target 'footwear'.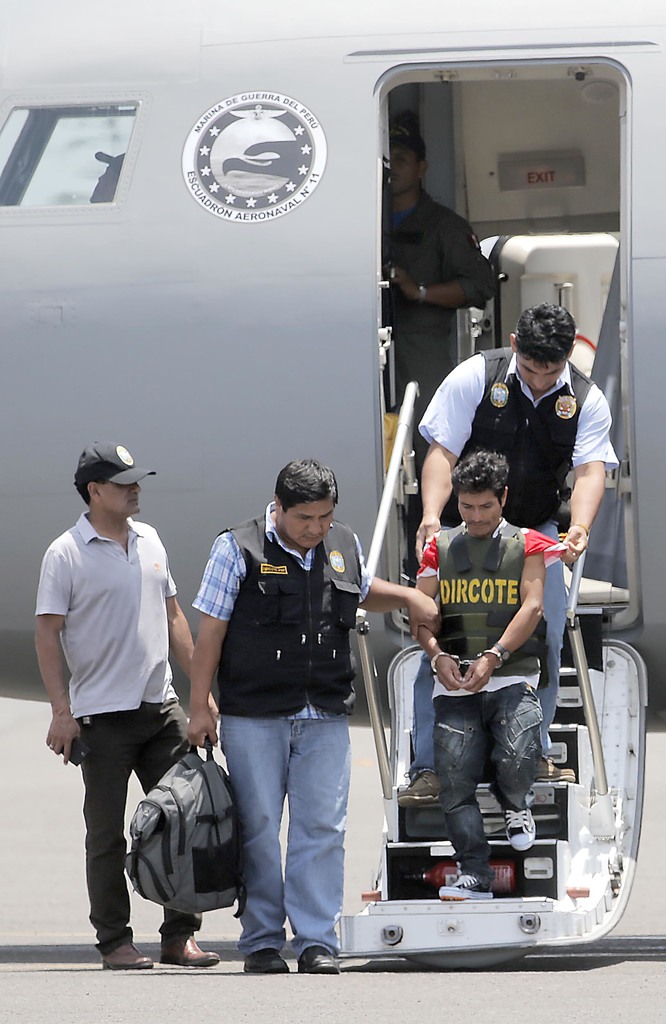
Target region: detection(246, 951, 289, 970).
